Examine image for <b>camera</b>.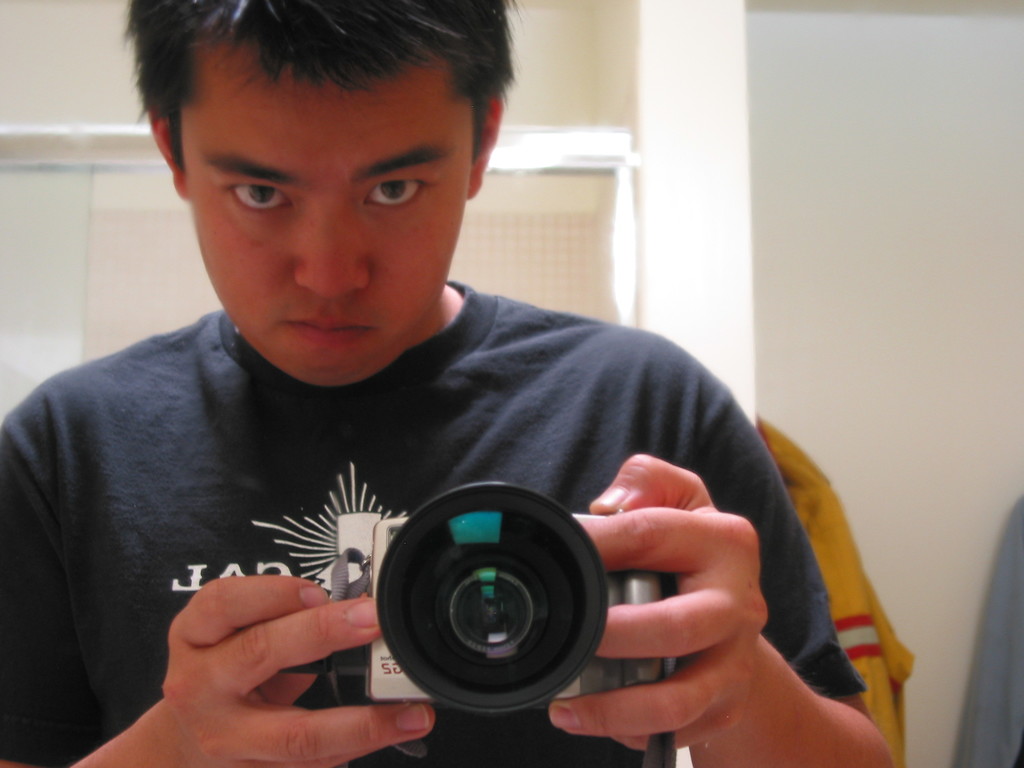
Examination result: crop(369, 492, 674, 728).
